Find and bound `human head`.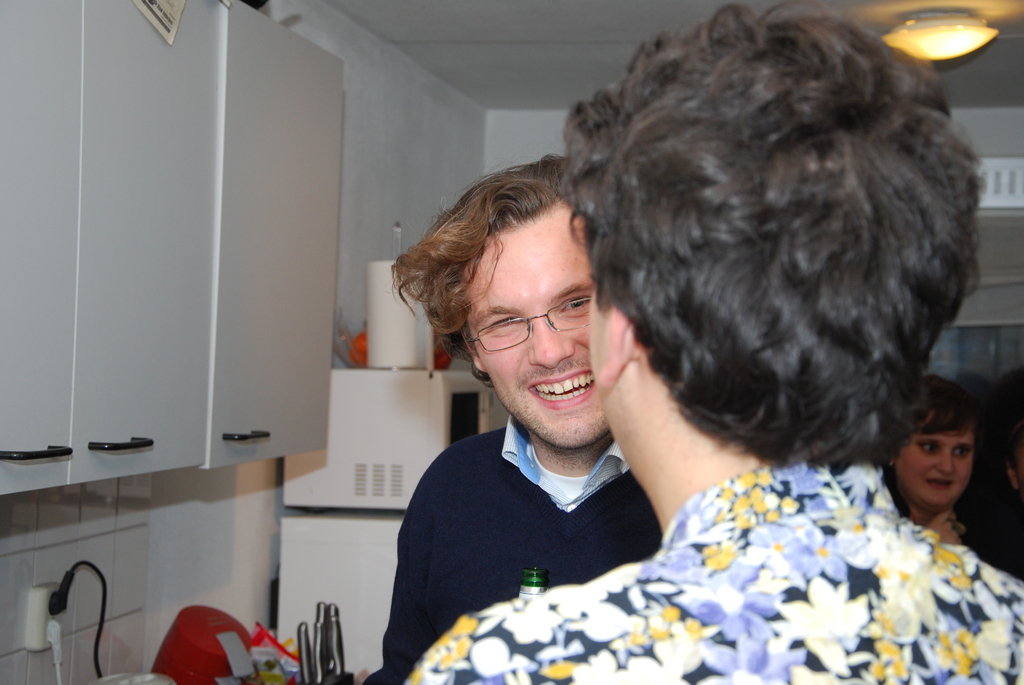
Bound: {"x1": 409, "y1": 161, "x2": 623, "y2": 418}.
